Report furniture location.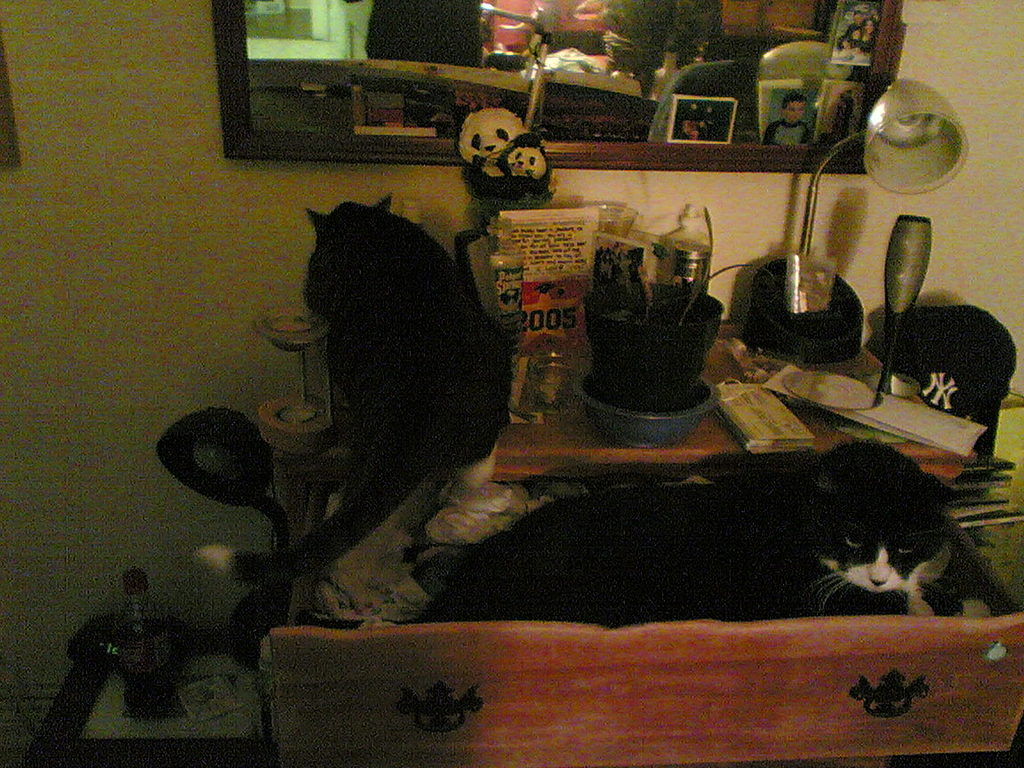
Report: [298, 324, 1023, 624].
